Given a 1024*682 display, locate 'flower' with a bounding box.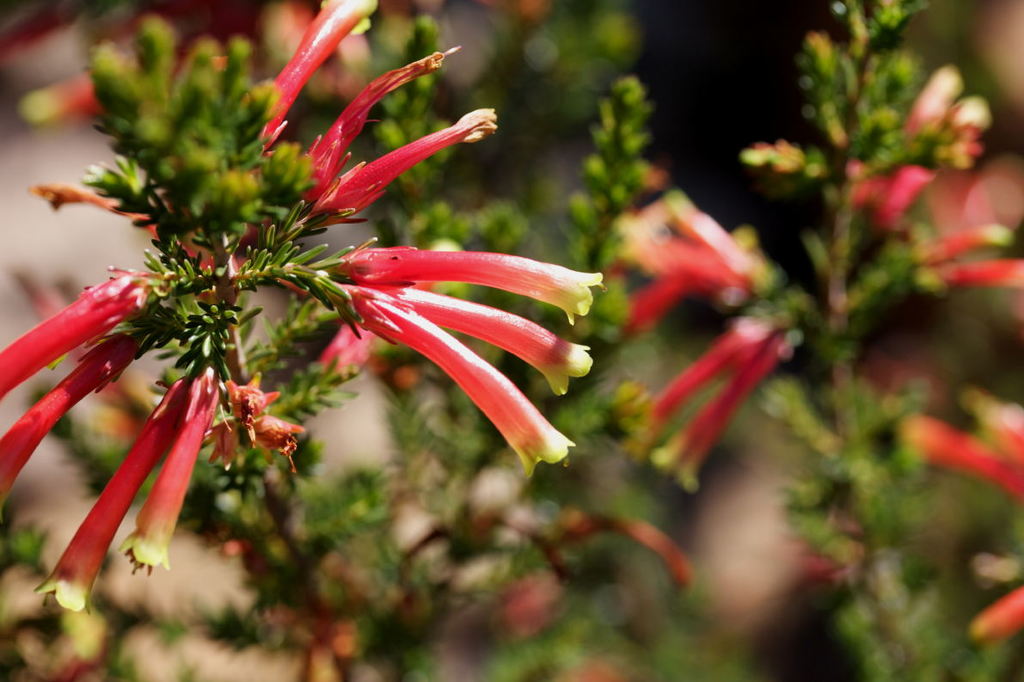
Located: 333, 264, 603, 335.
